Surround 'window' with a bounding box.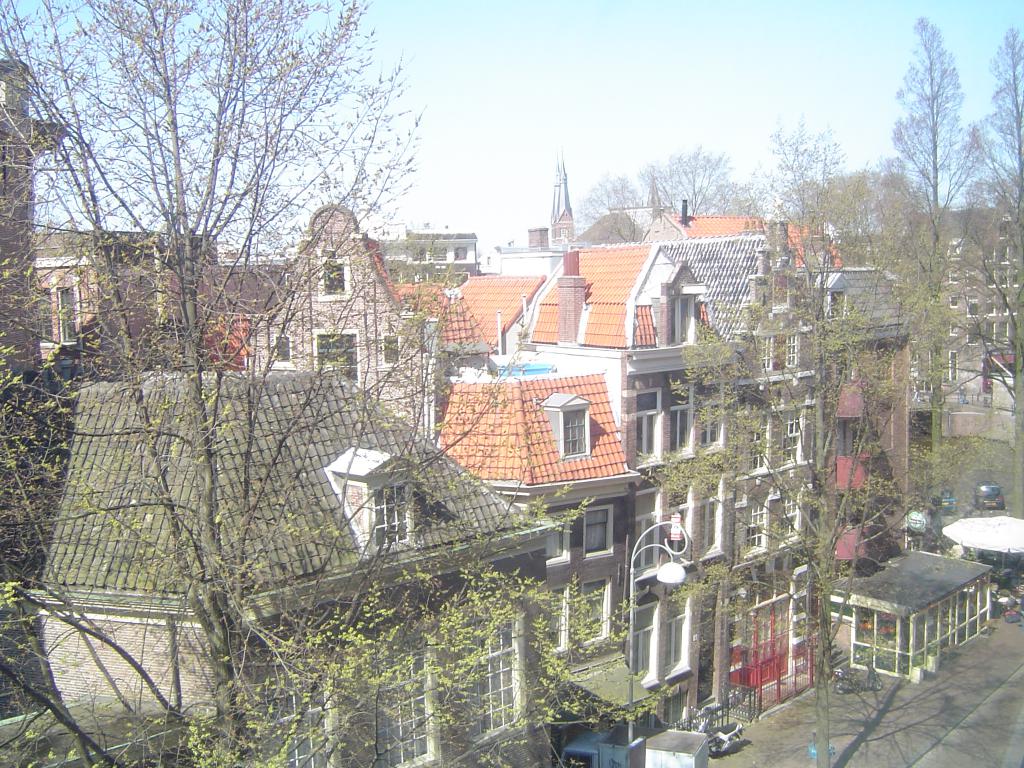
{"x1": 749, "y1": 336, "x2": 779, "y2": 373}.
